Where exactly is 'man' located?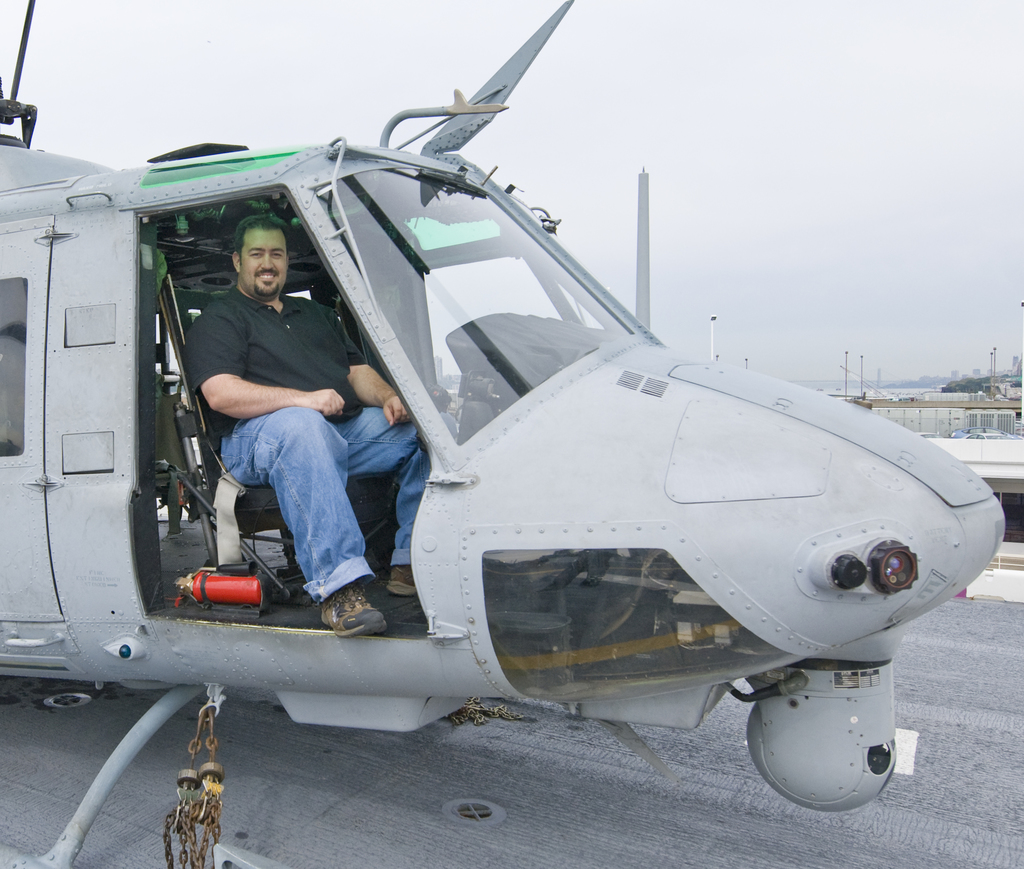
Its bounding box is 178,224,355,573.
